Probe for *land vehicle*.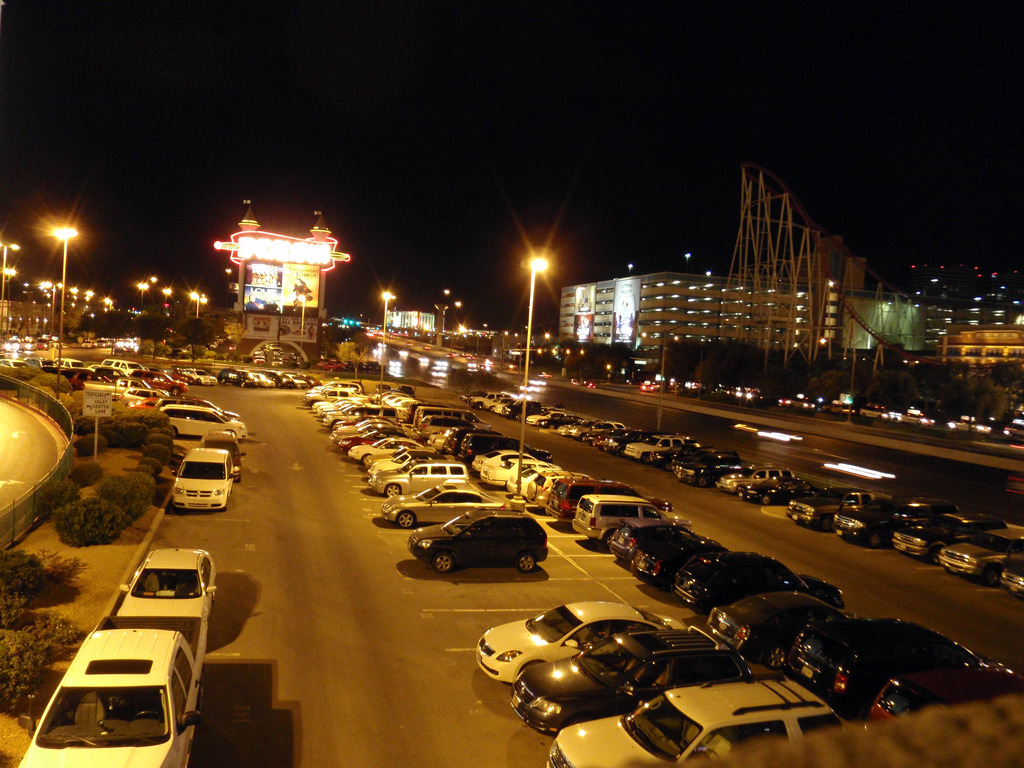
Probe result: 904:508:1003:556.
